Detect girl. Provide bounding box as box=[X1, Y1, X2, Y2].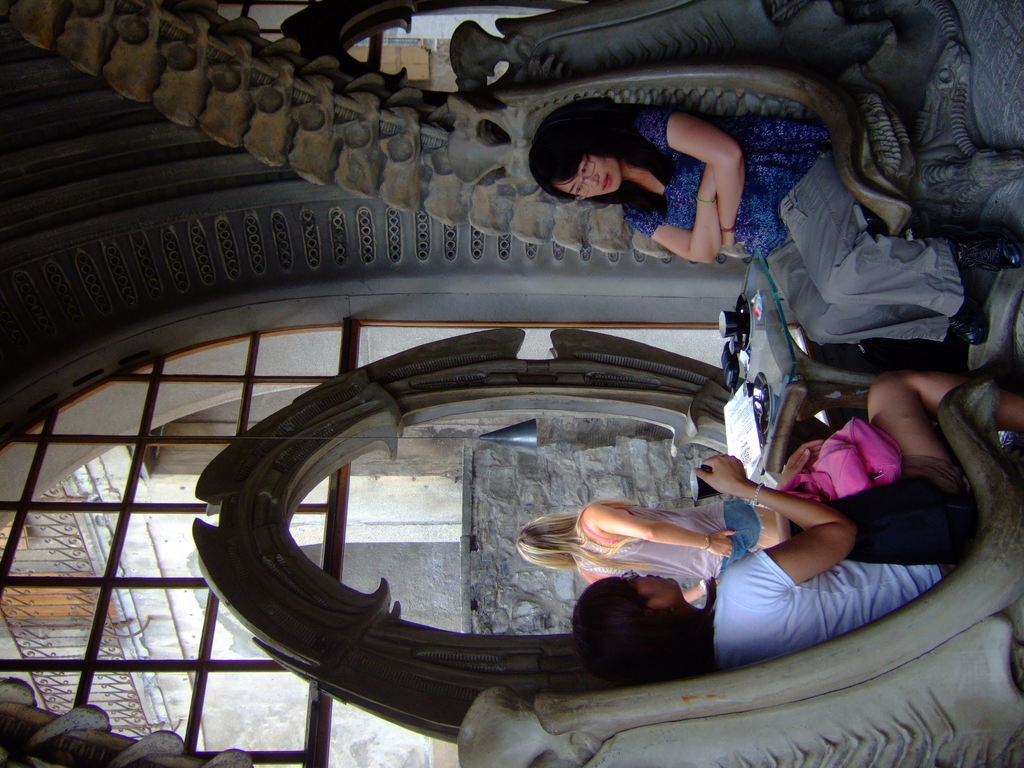
box=[516, 502, 781, 577].
